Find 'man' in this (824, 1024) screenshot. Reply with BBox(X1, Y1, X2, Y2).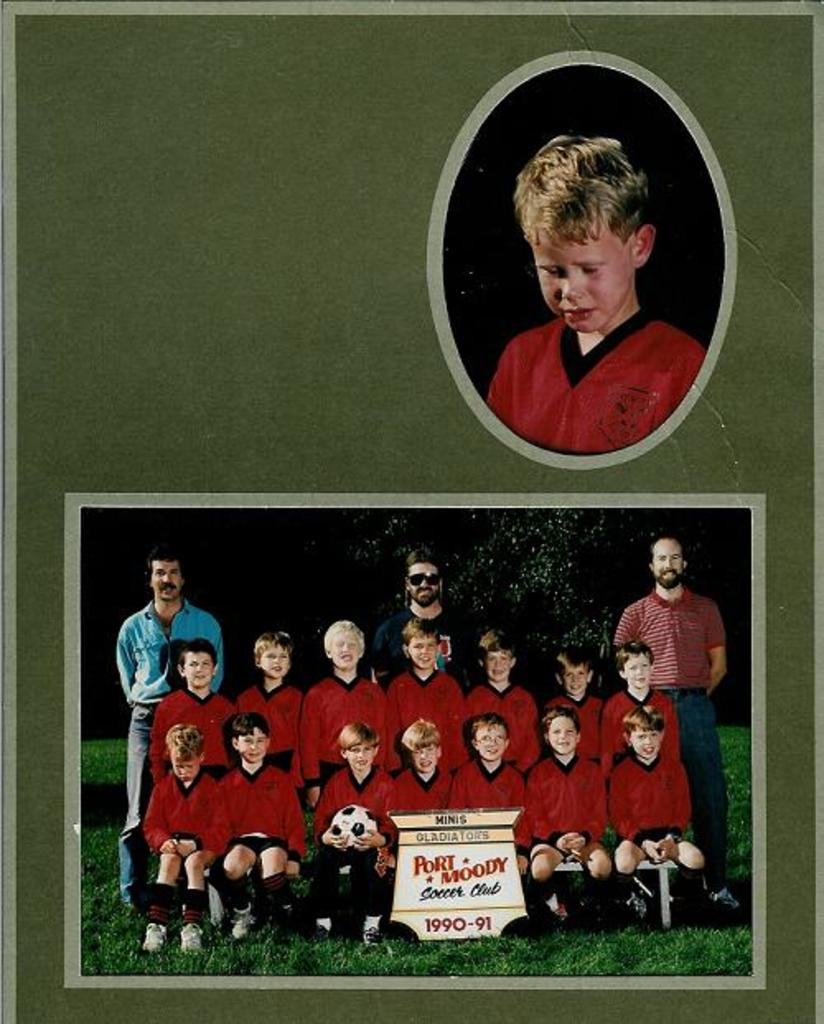
BBox(366, 551, 478, 684).
